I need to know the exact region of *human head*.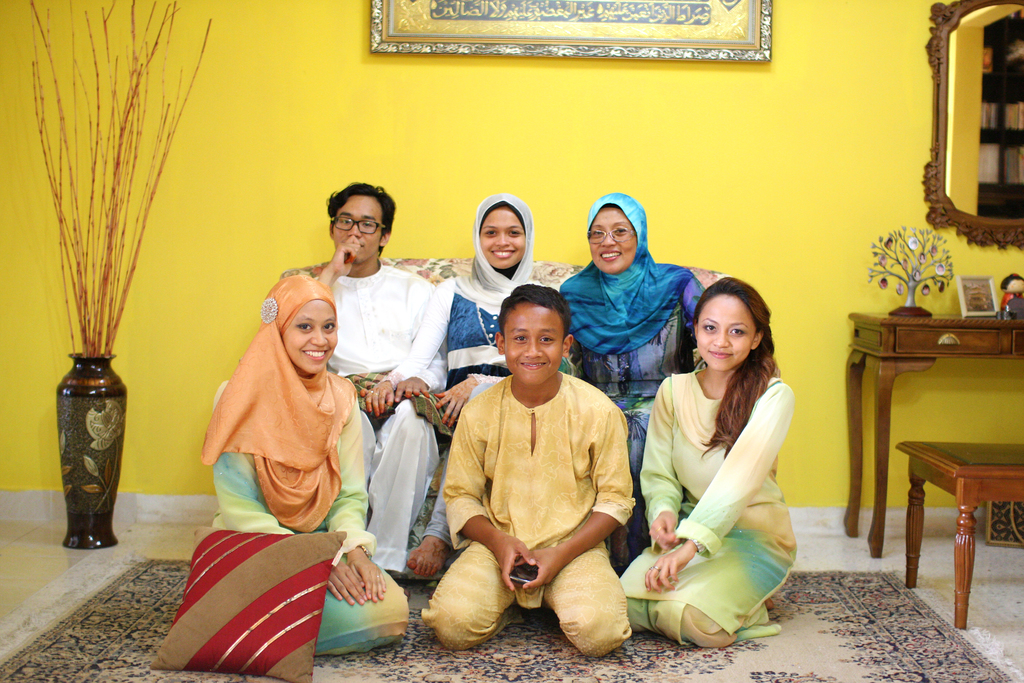
Region: region(584, 191, 646, 277).
